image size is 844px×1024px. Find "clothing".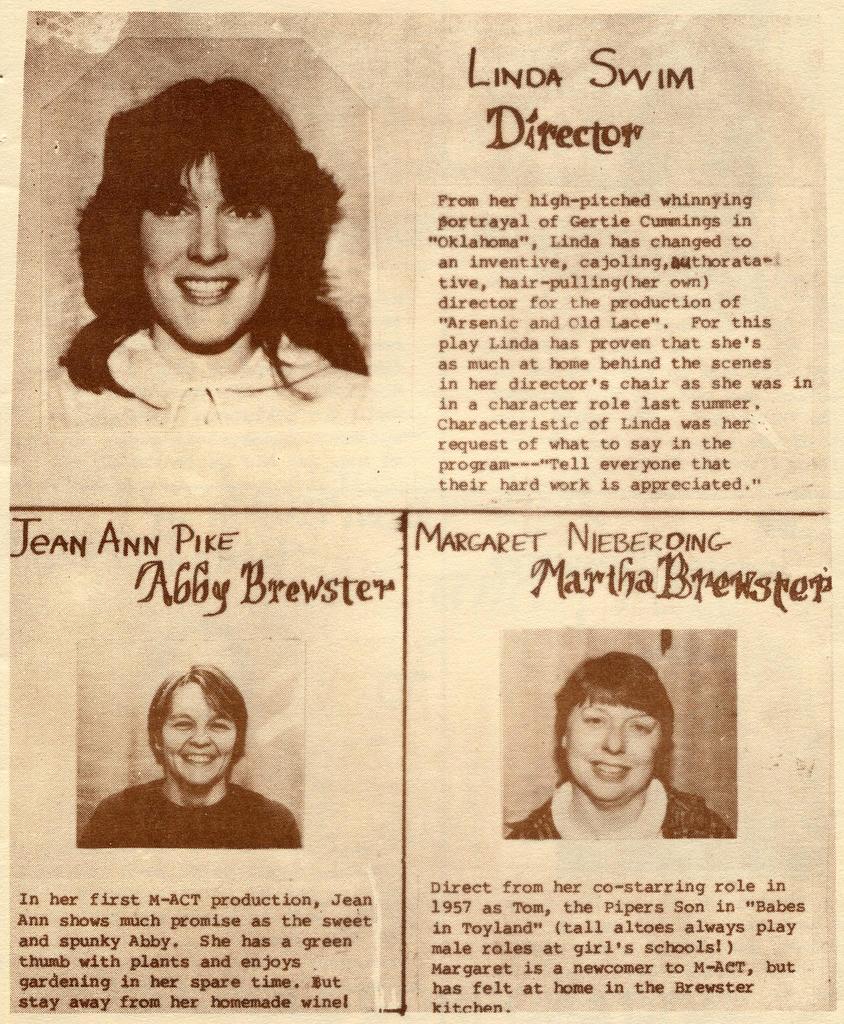
region(31, 321, 365, 435).
